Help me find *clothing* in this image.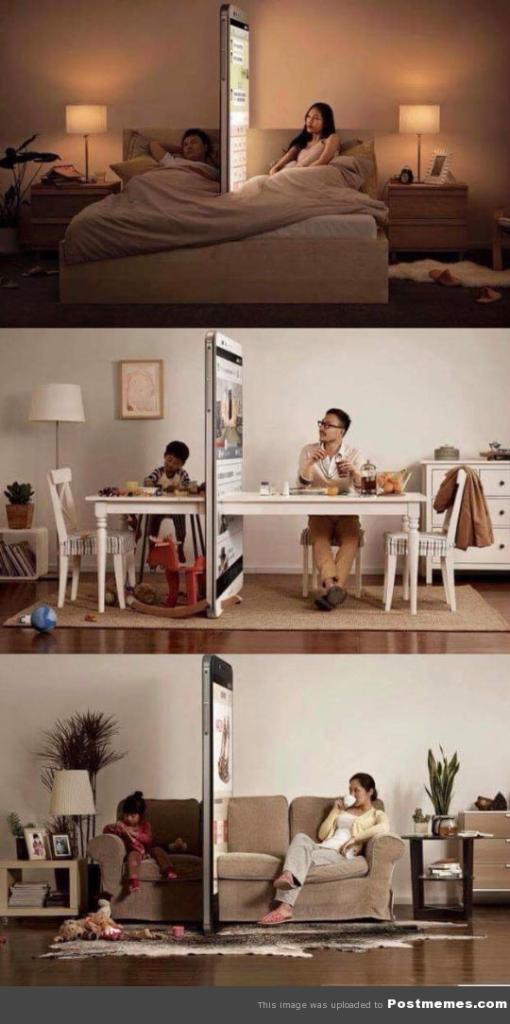
Found it: BBox(111, 824, 173, 875).
